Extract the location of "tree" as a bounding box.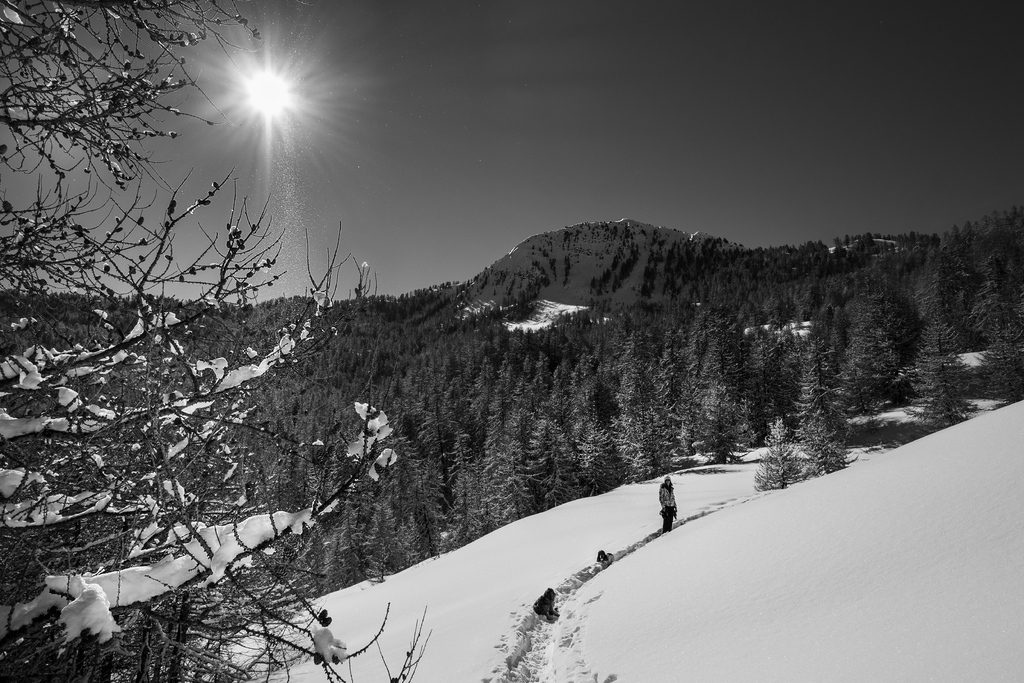
(left=677, top=311, right=748, bottom=381).
